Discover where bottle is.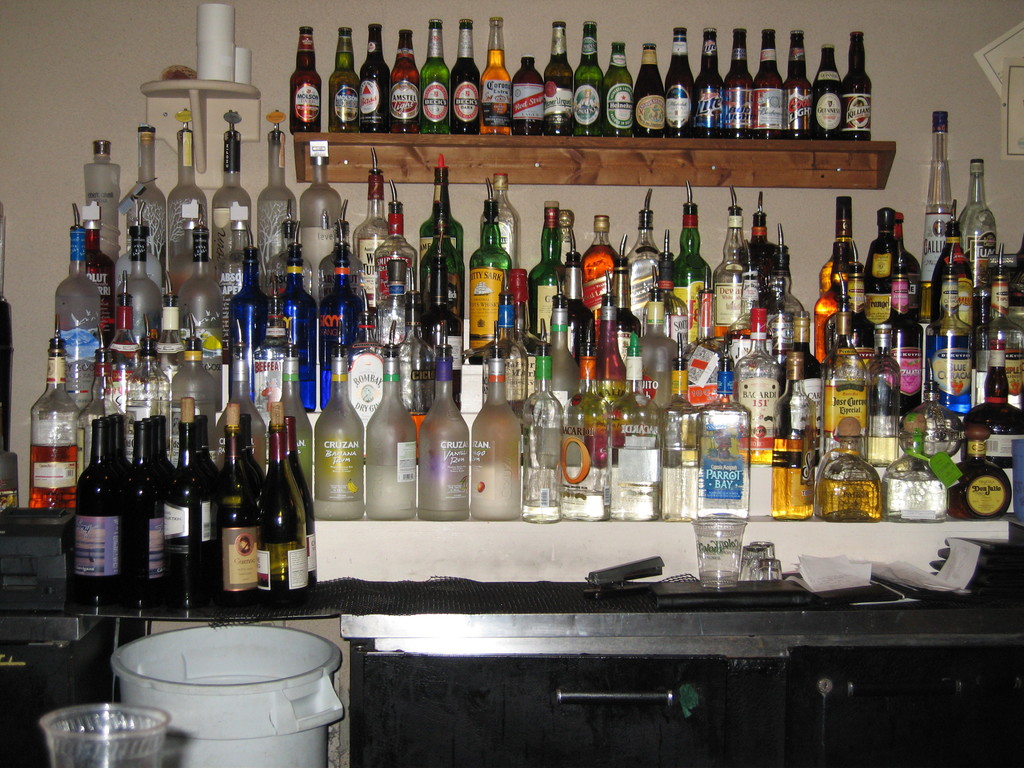
Discovered at crop(547, 19, 576, 134).
